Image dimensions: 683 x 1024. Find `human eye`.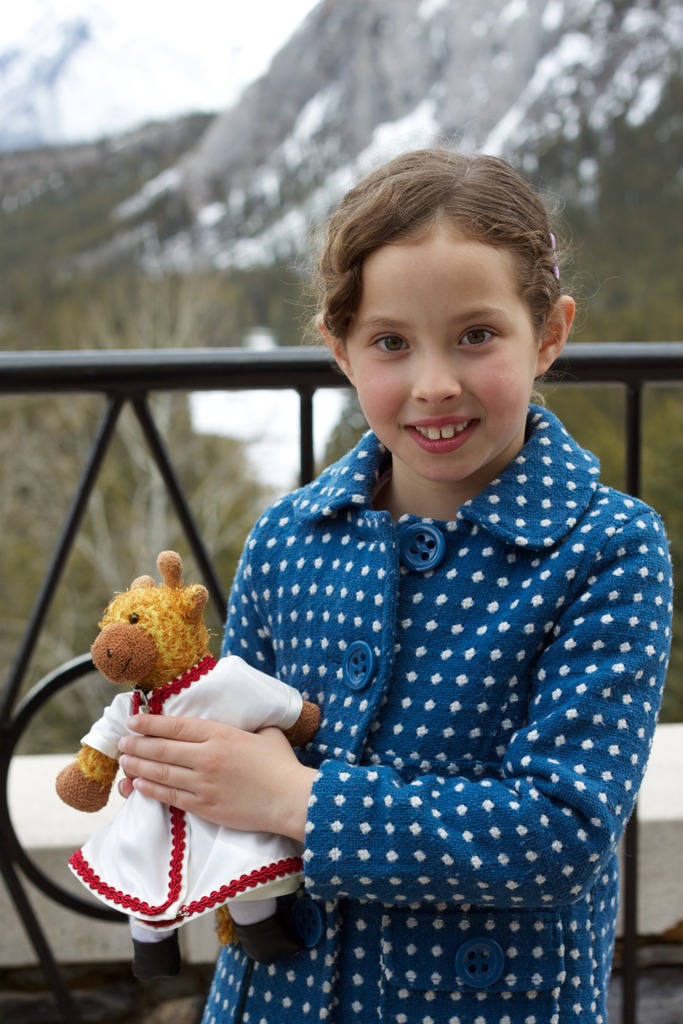
(x1=457, y1=325, x2=498, y2=351).
